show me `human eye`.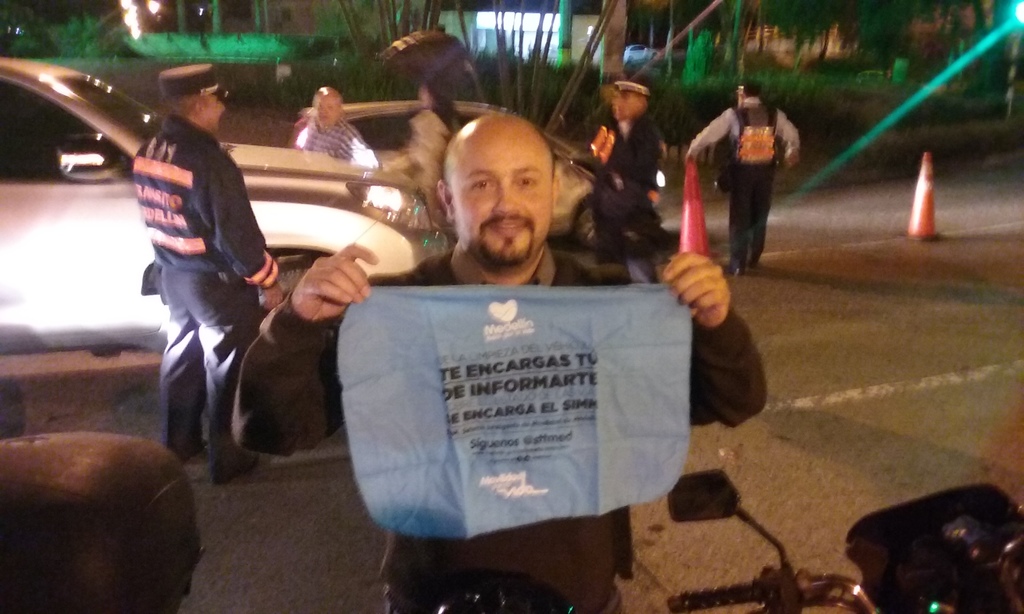
`human eye` is here: [left=515, top=175, right=540, bottom=193].
